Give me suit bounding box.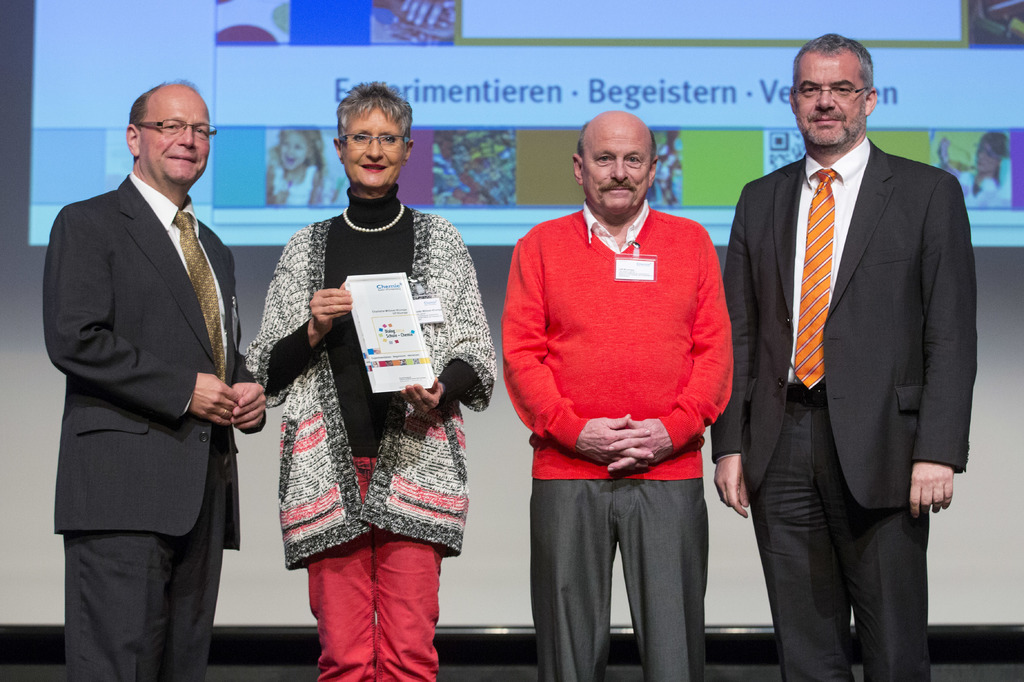
box=[726, 33, 982, 681].
